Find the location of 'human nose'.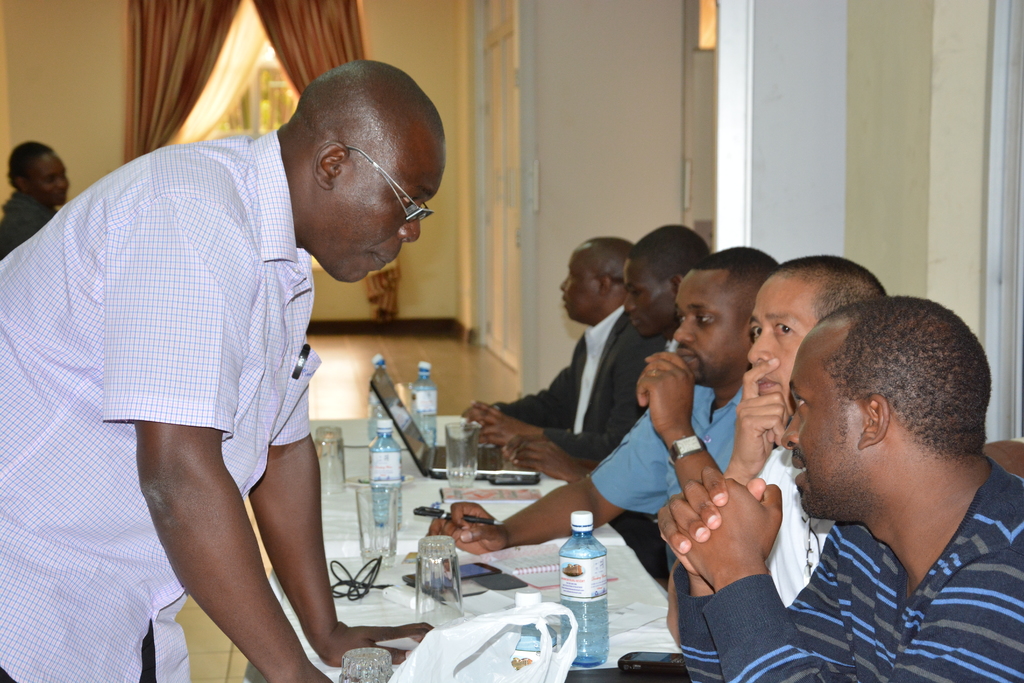
Location: region(560, 277, 569, 292).
